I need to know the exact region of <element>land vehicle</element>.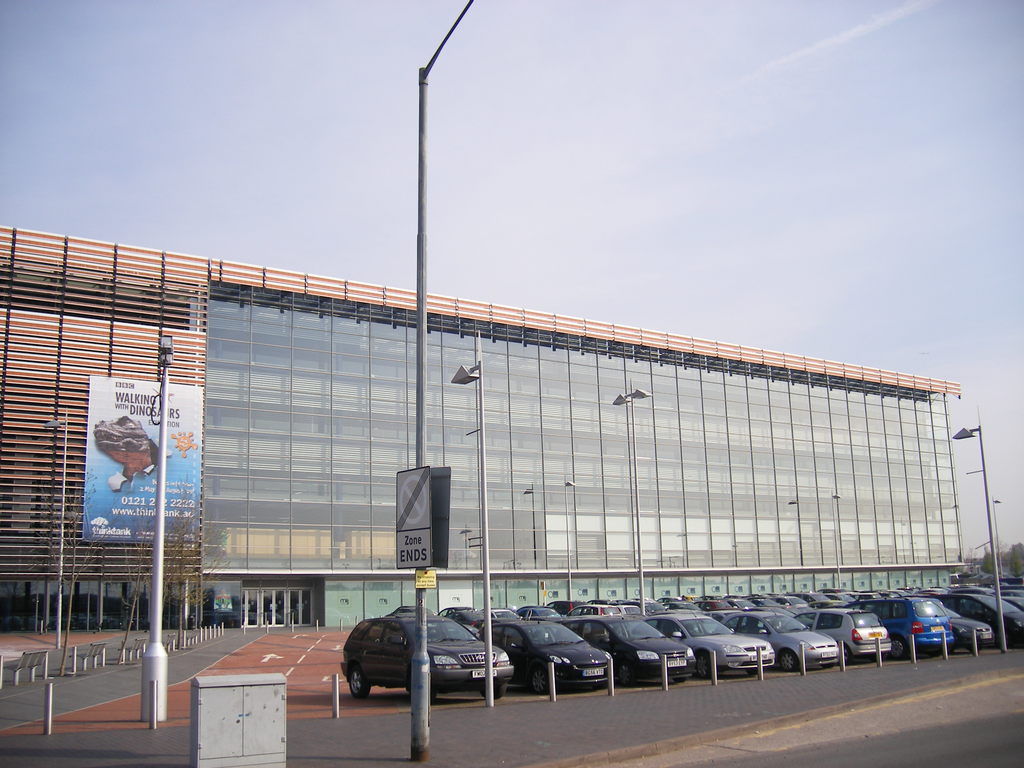
Region: l=382, t=605, r=435, b=617.
